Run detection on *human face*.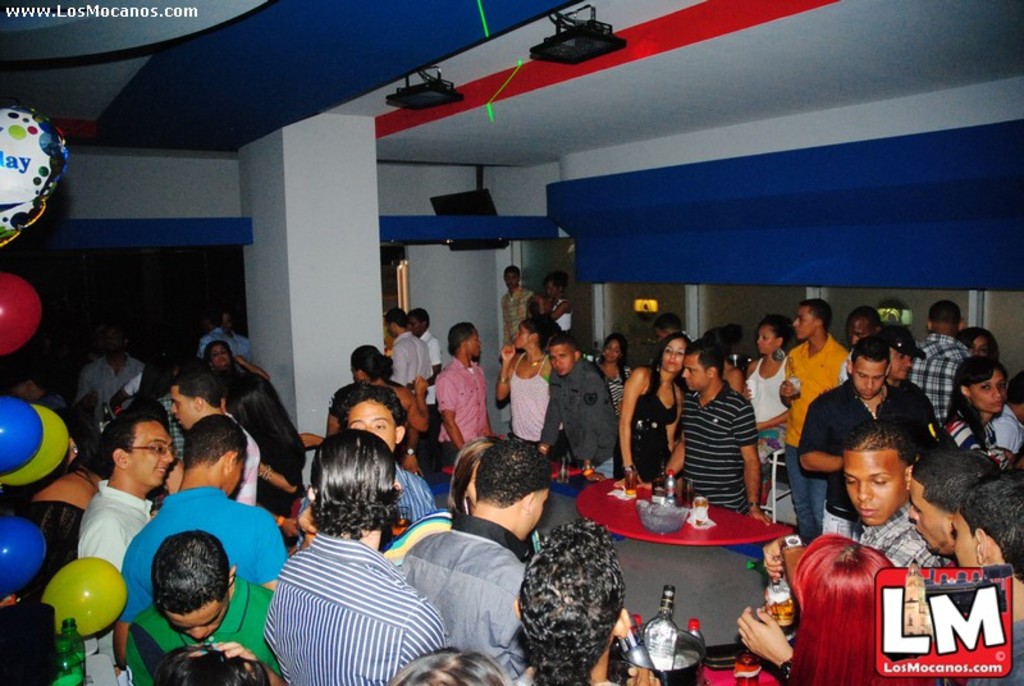
Result: box(849, 320, 868, 342).
